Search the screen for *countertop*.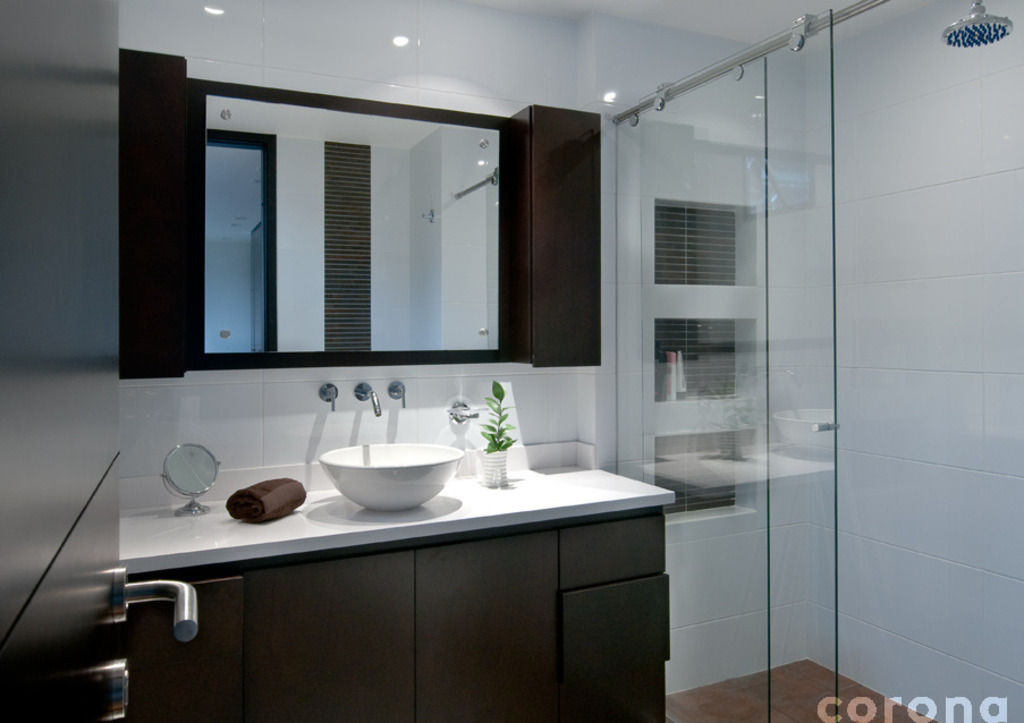
Found at l=113, t=457, r=678, b=572.
